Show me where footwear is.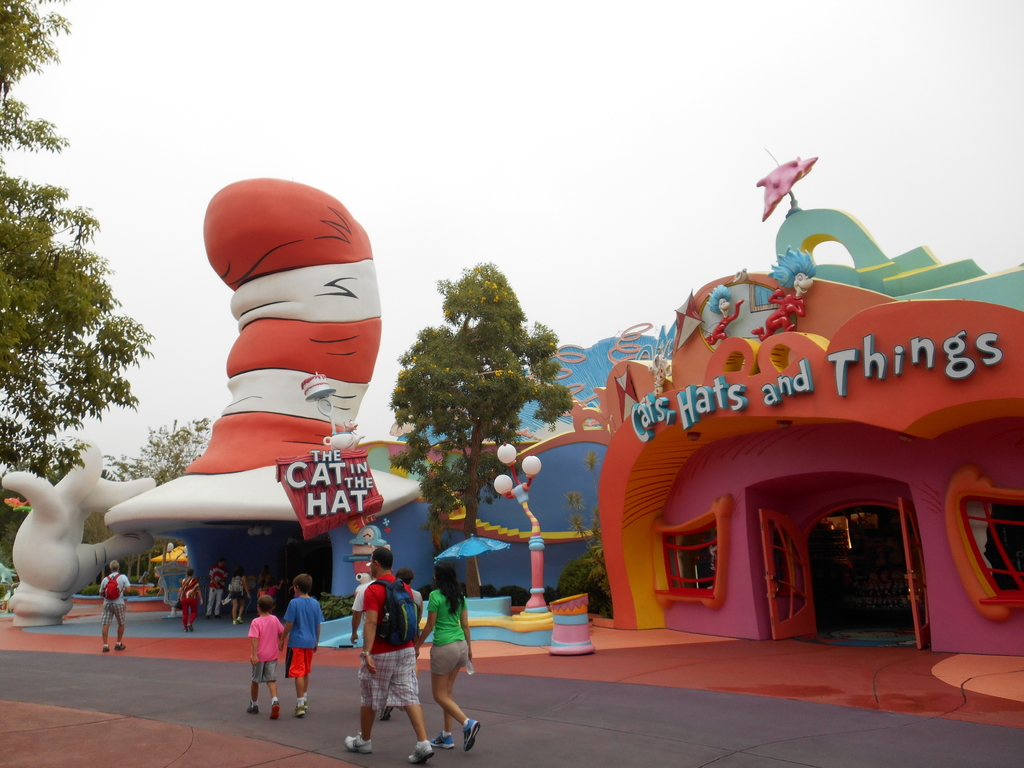
footwear is at crop(183, 628, 185, 630).
